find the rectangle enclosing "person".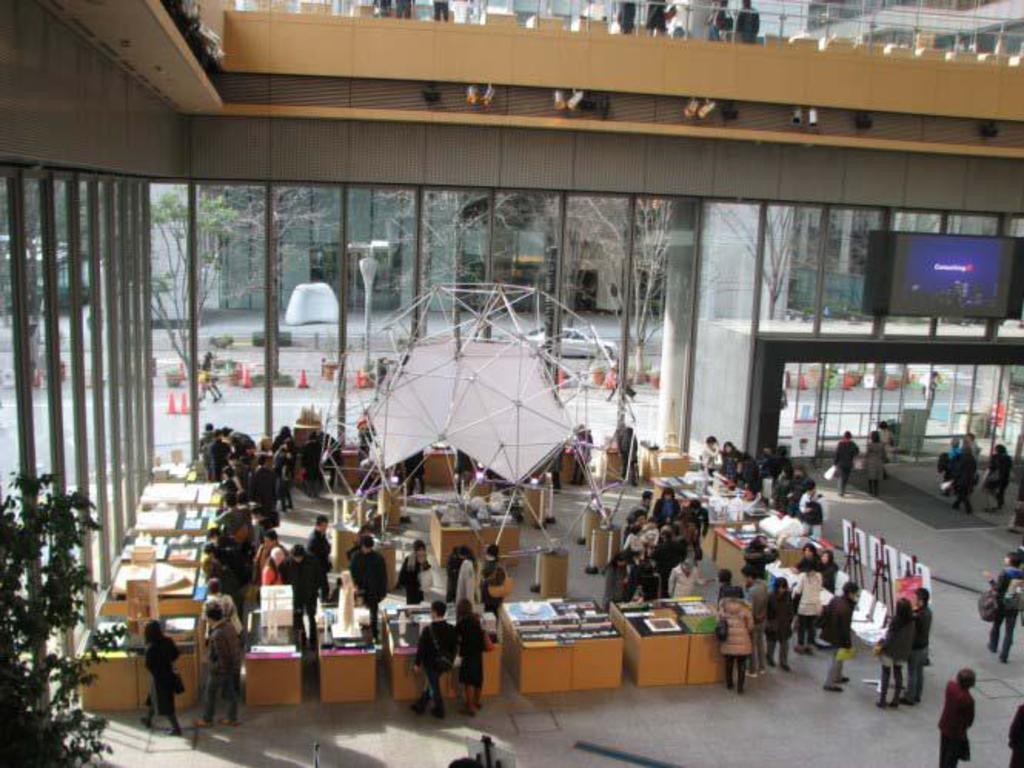
box(443, 548, 471, 603).
